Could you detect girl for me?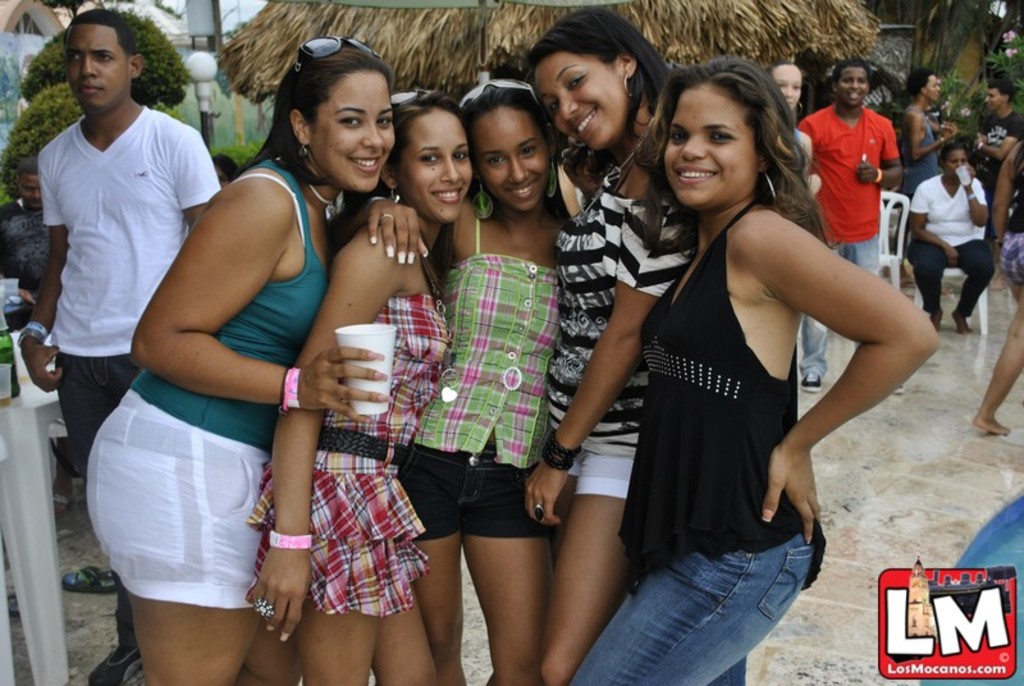
Detection result: [left=84, top=36, right=430, bottom=678].
